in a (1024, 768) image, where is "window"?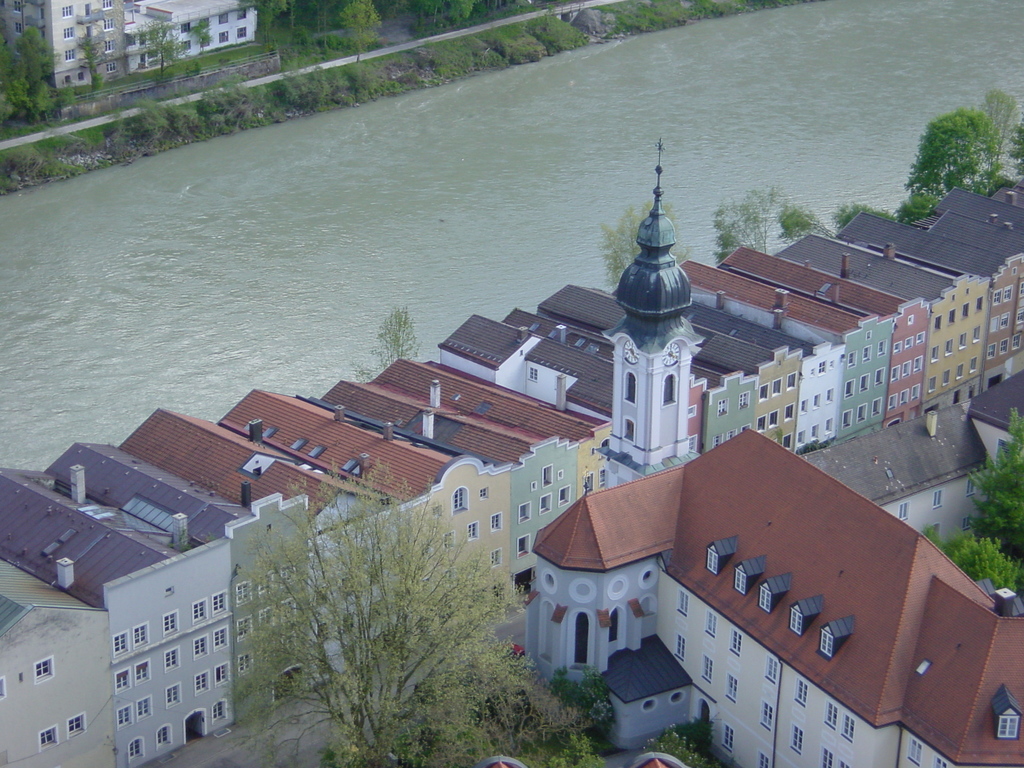
<box>250,573,271,593</box>.
